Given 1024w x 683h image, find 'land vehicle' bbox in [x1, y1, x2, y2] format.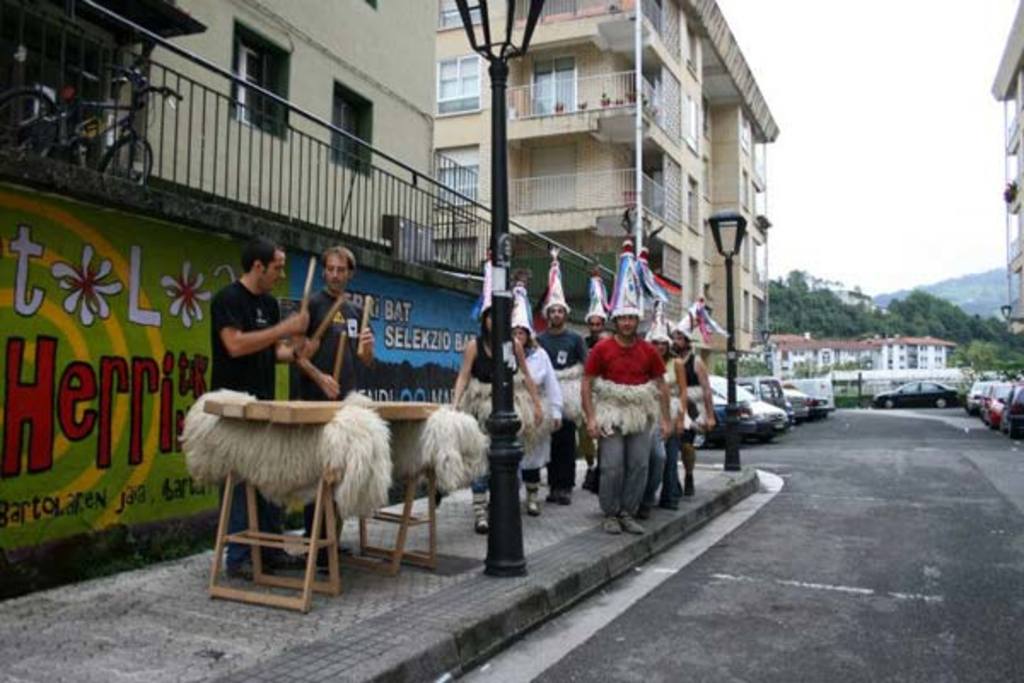
[700, 384, 761, 444].
